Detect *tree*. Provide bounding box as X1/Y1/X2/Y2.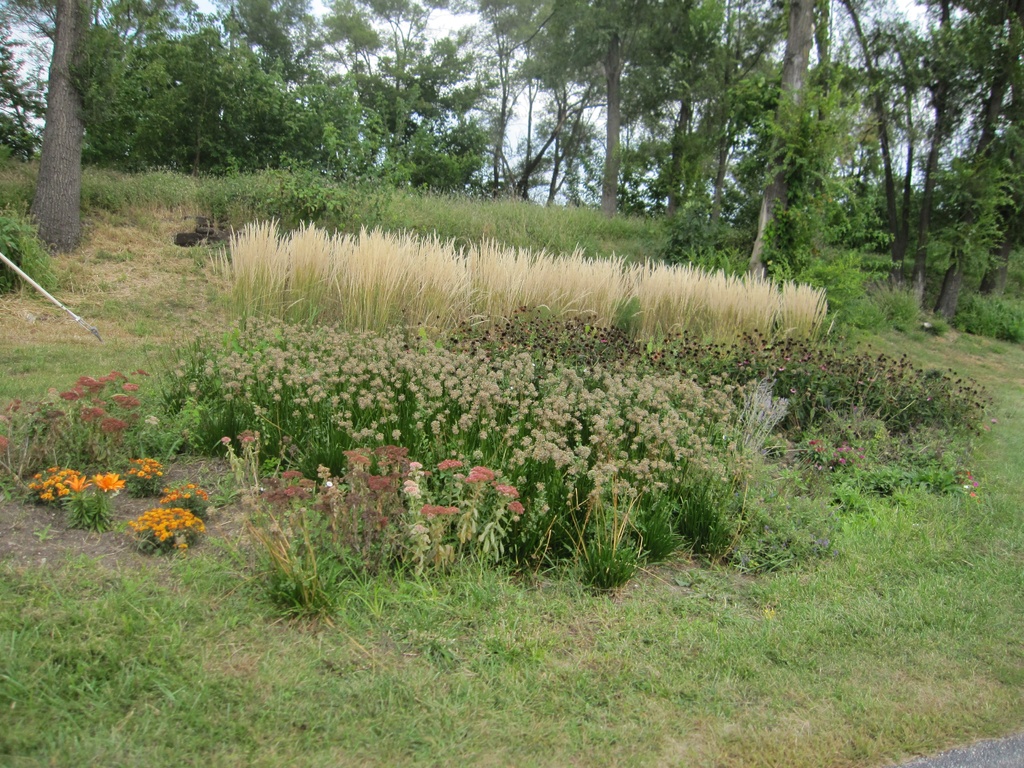
525/0/698/209.
